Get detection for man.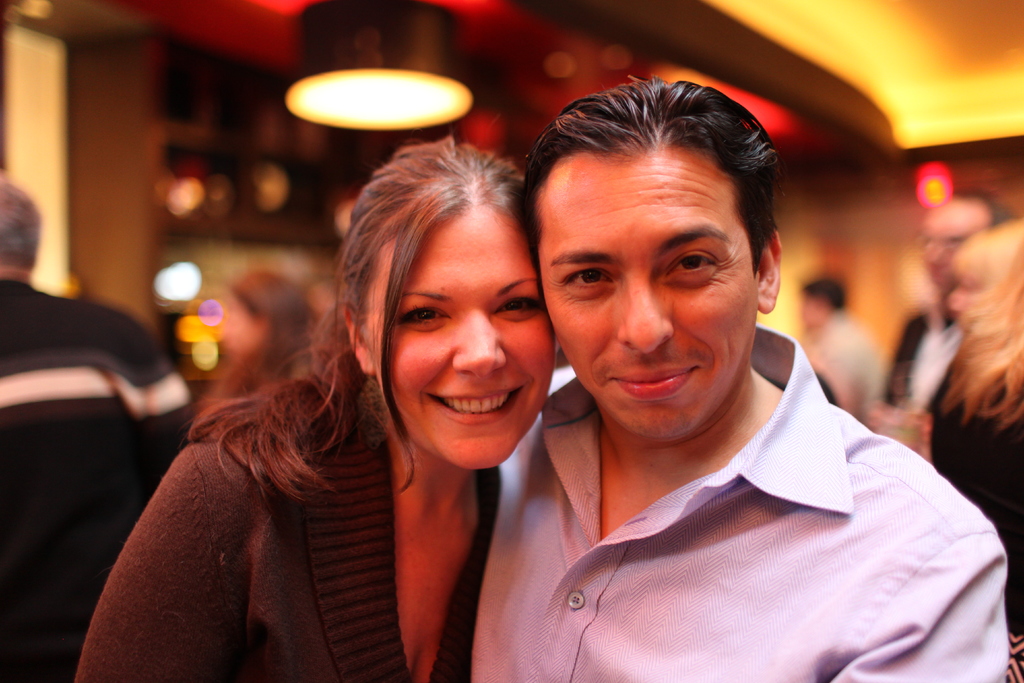
Detection: pyautogui.locateOnScreen(0, 167, 191, 432).
